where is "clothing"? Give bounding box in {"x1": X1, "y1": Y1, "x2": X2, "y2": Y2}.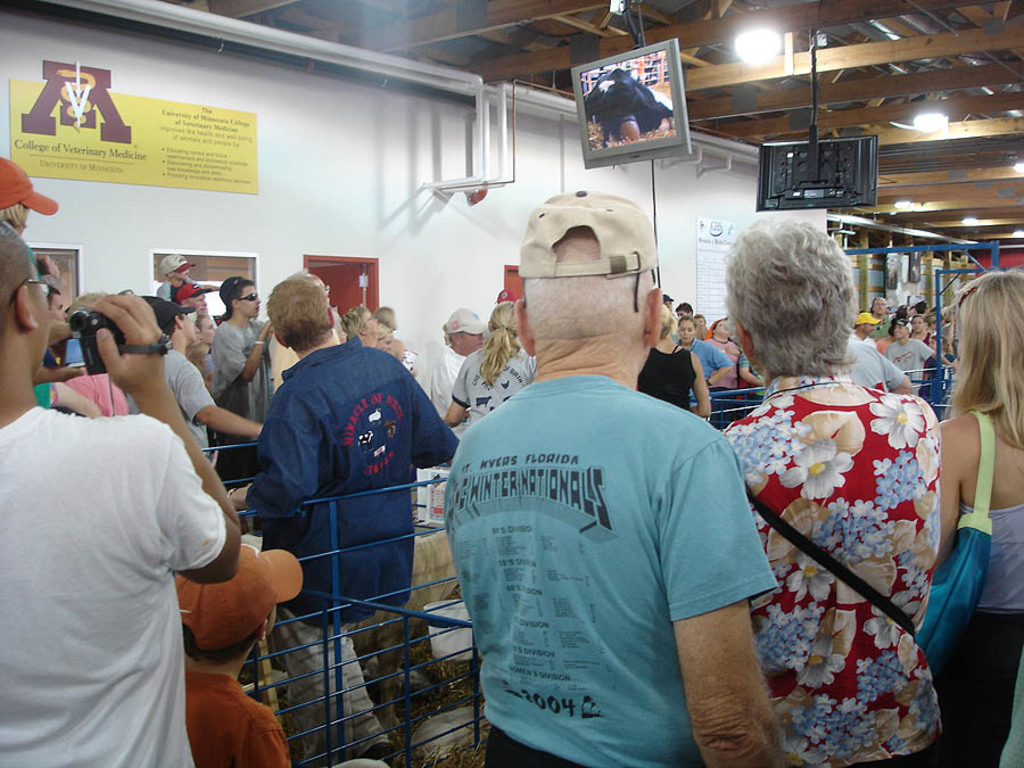
{"x1": 444, "y1": 319, "x2": 791, "y2": 741}.
